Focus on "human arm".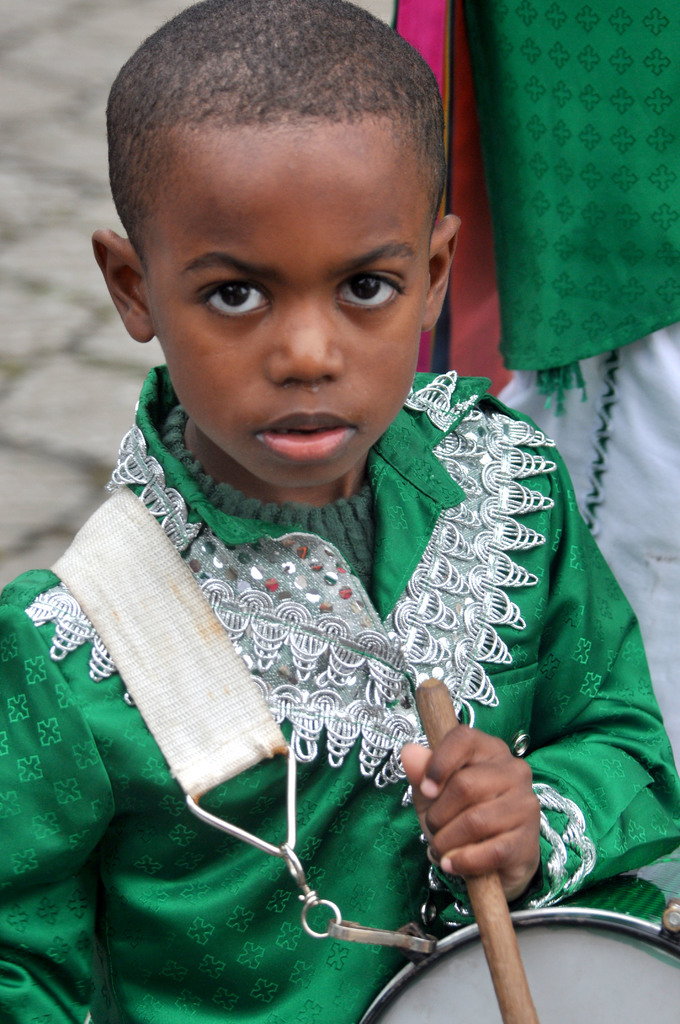
Focused at BBox(0, 602, 119, 1023).
